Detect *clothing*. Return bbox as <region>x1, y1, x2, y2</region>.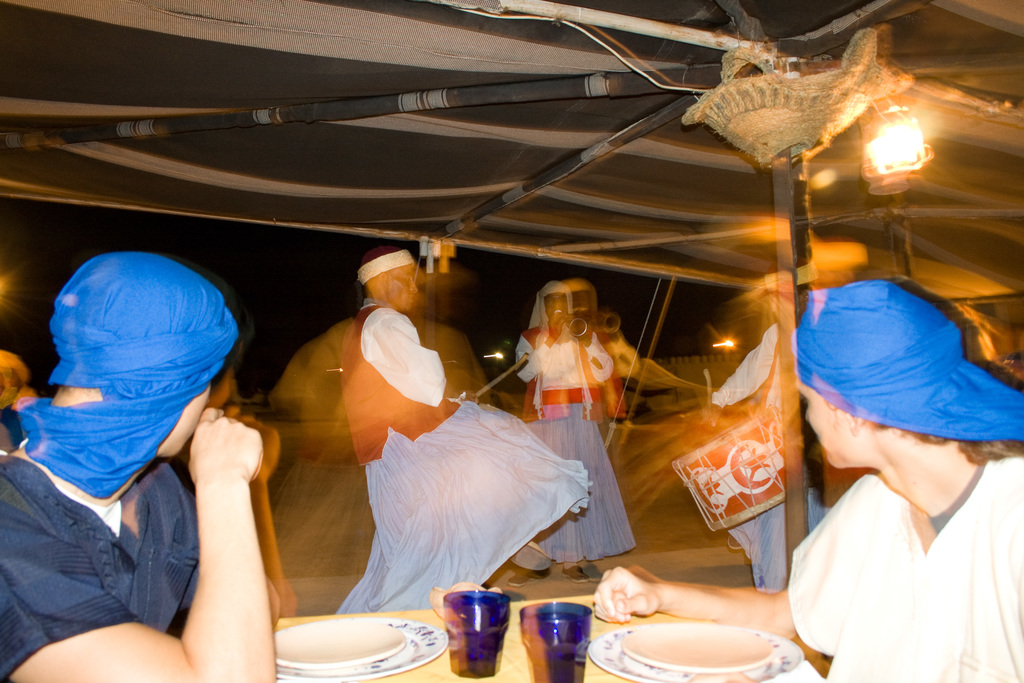
<region>333, 299, 595, 612</region>.
